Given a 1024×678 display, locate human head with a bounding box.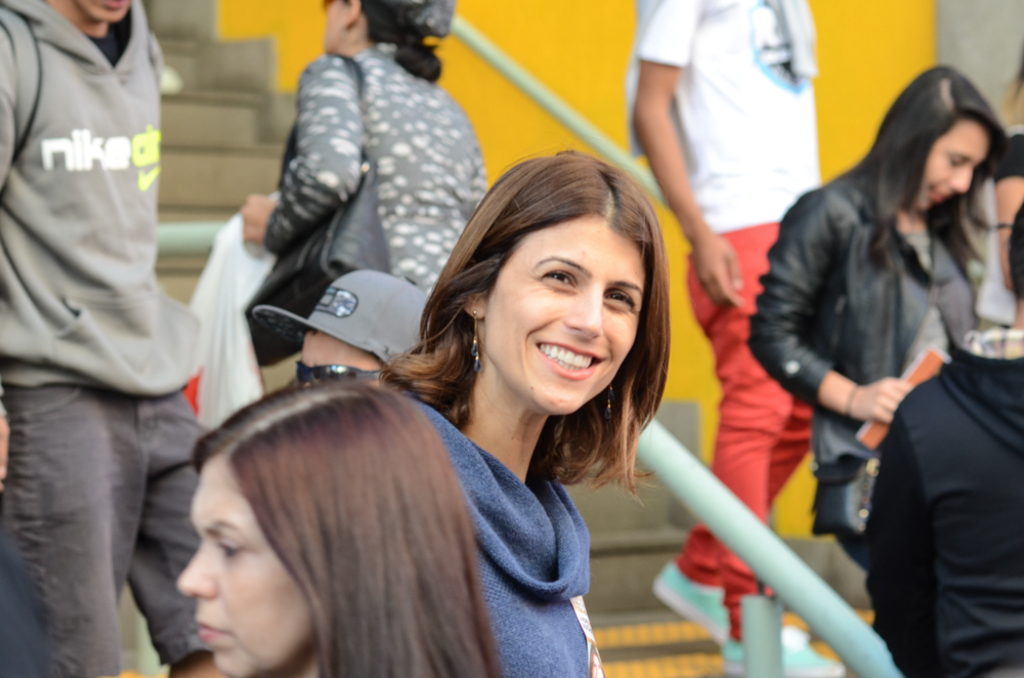
Located: 318/0/450/58.
